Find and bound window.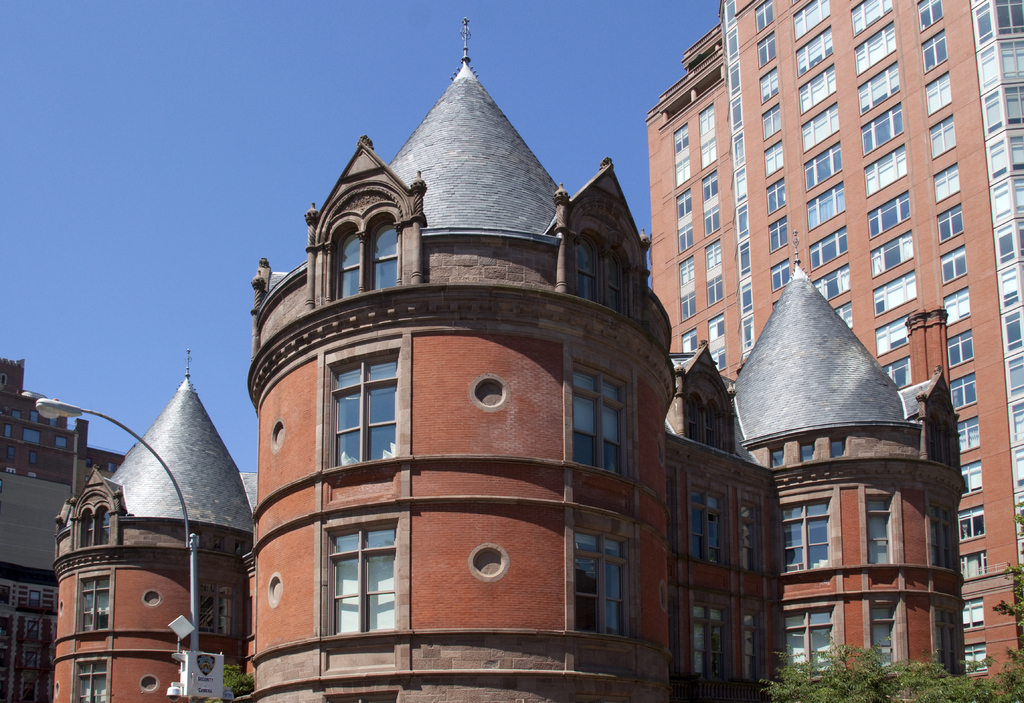
Bound: <box>4,423,13,439</box>.
